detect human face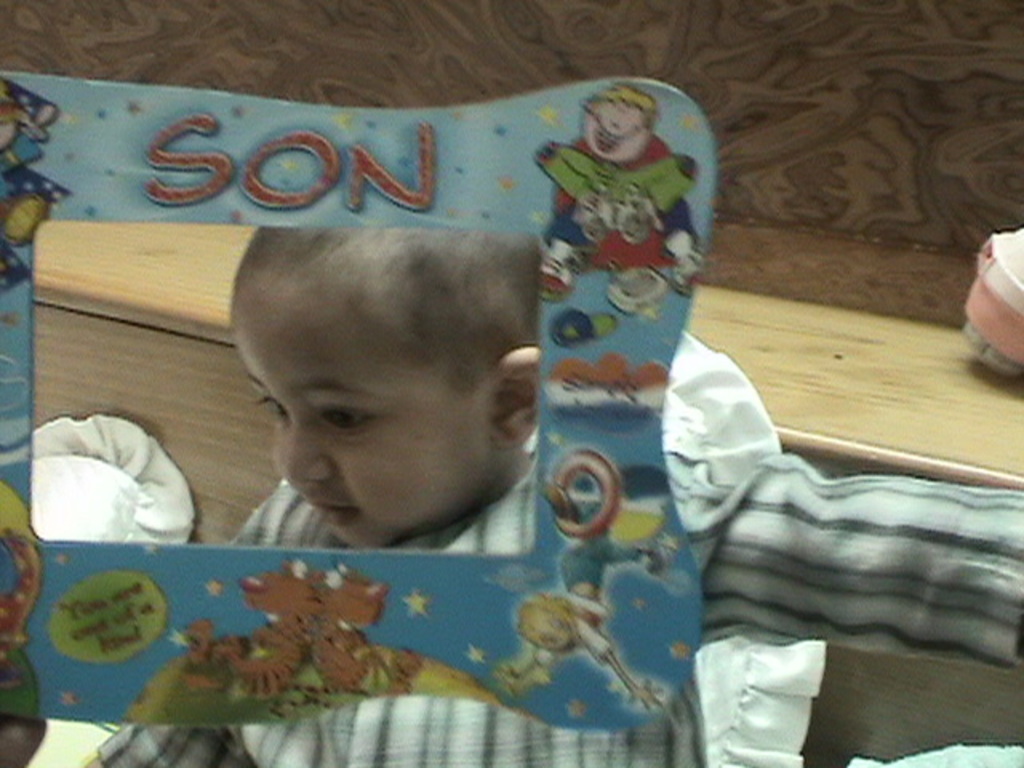
detection(230, 245, 498, 547)
